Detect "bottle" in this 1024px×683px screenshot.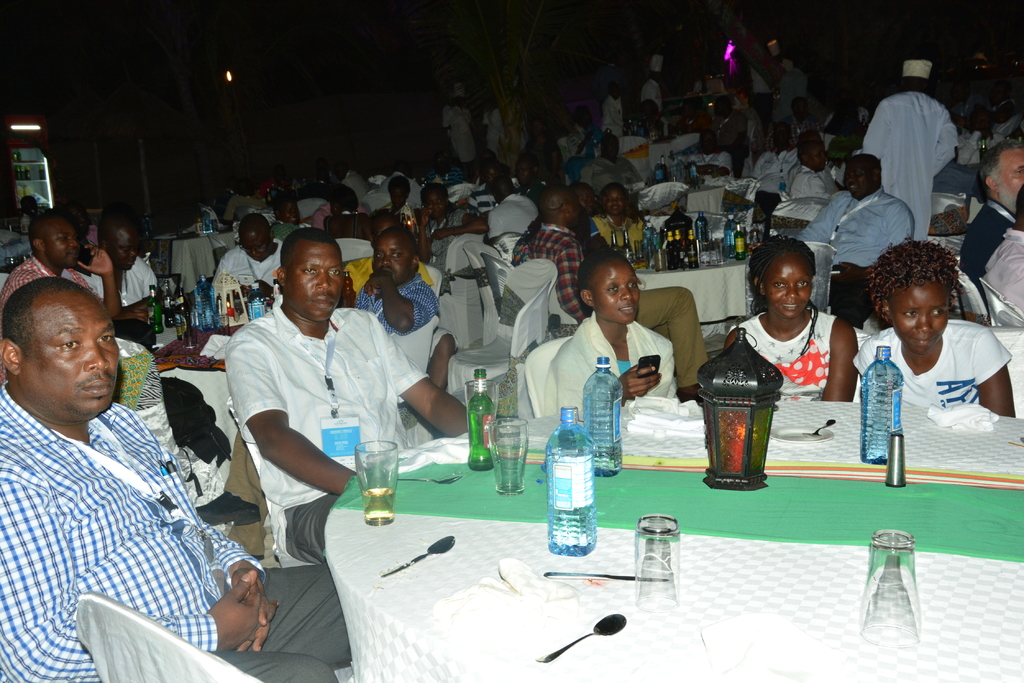
Detection: bbox=[163, 282, 172, 326].
